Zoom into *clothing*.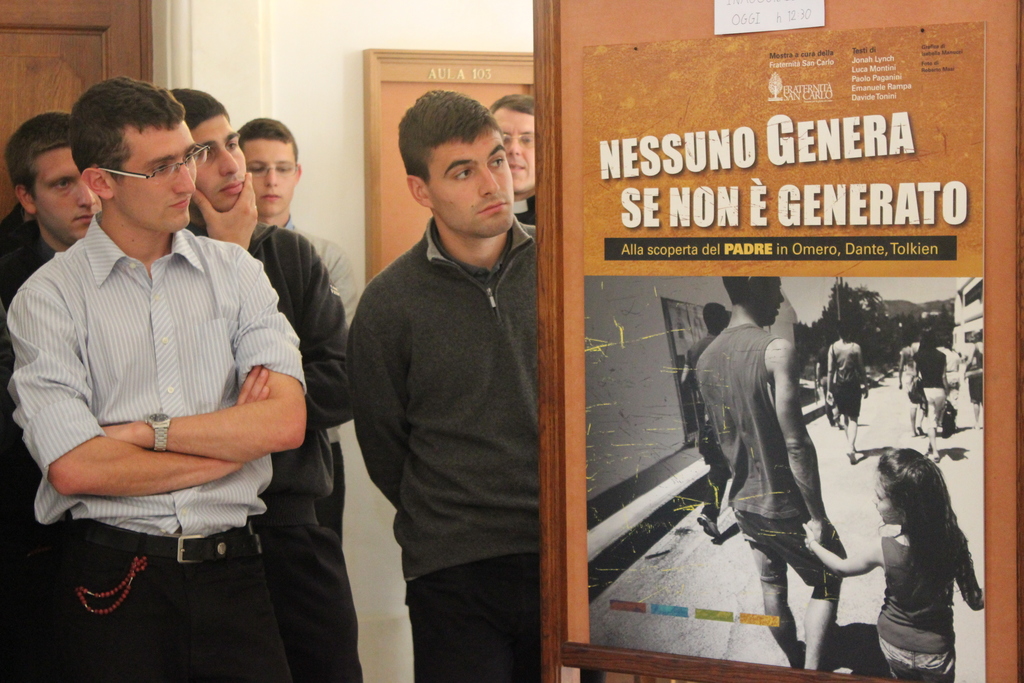
Zoom target: <box>0,221,61,682</box>.
